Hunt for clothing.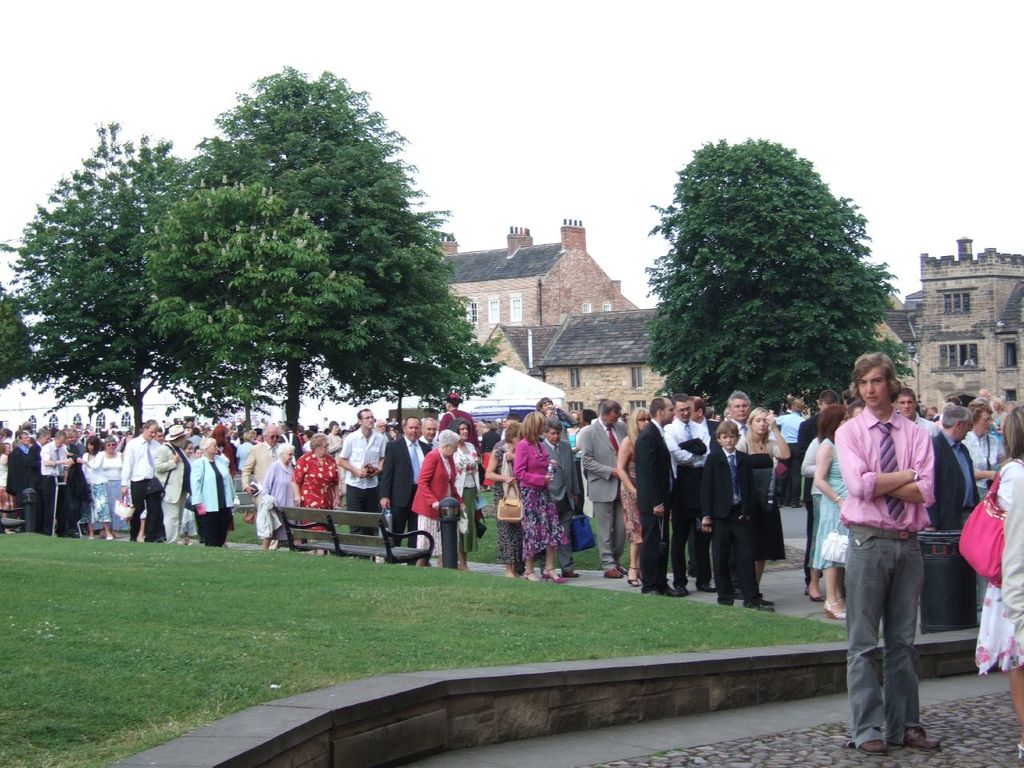
Hunted down at detection(987, 406, 1001, 434).
